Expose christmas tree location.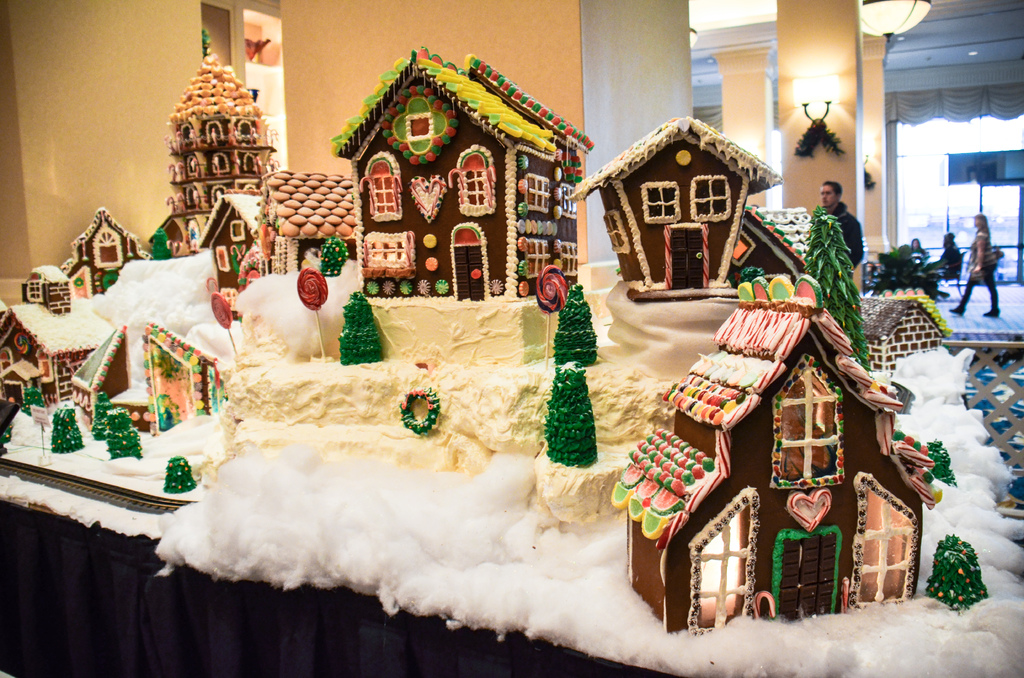
Exposed at select_region(162, 453, 195, 494).
